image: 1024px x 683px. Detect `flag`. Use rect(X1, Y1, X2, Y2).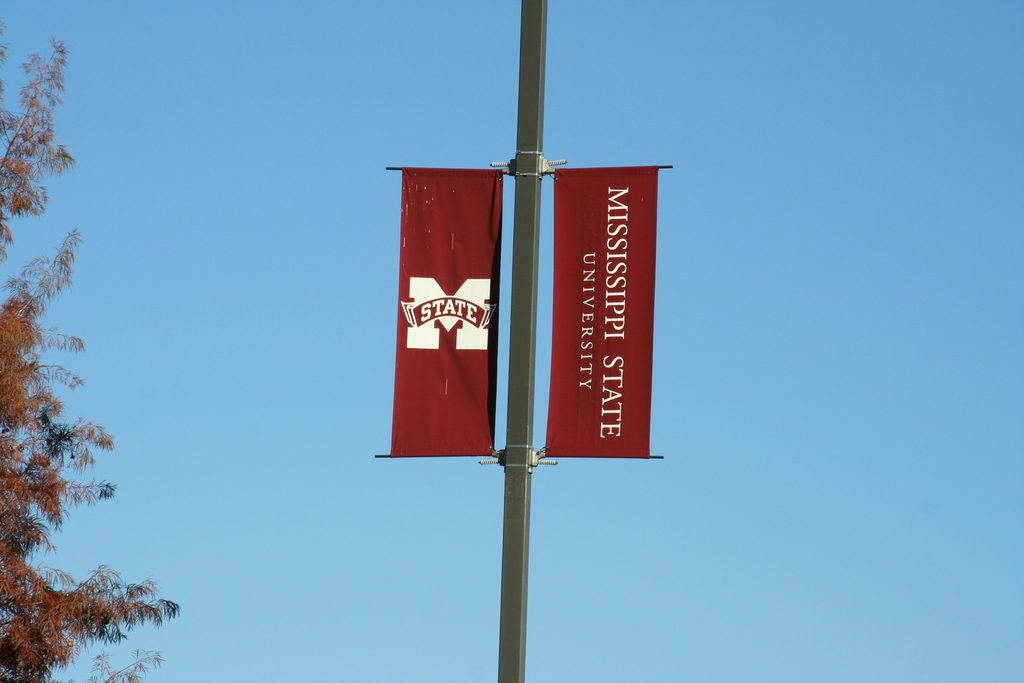
rect(394, 171, 515, 495).
